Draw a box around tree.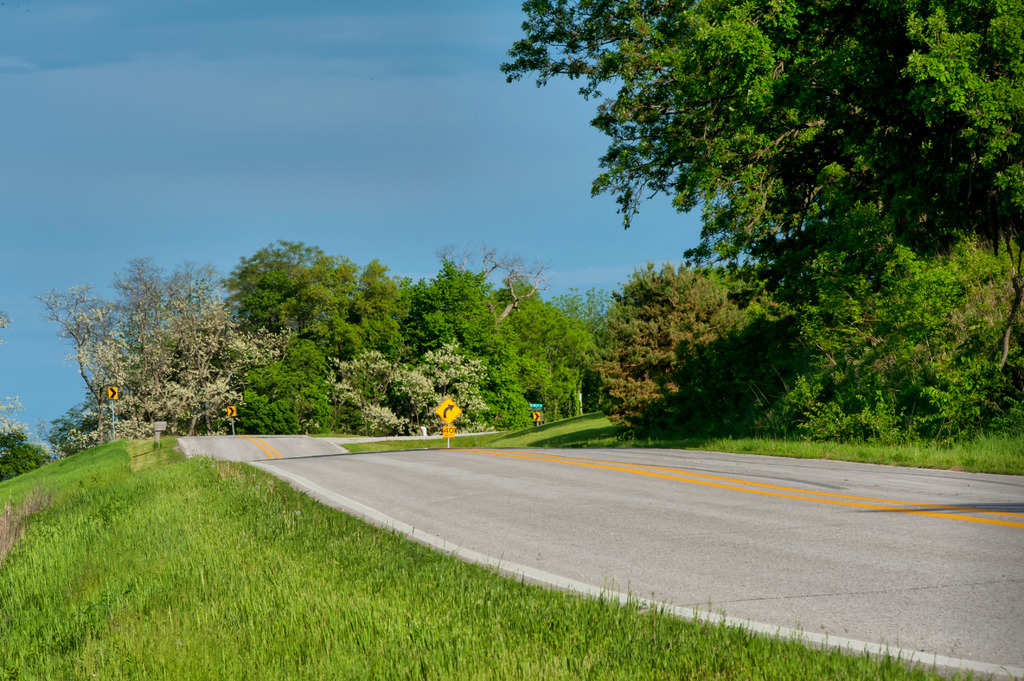
left=105, top=244, right=165, bottom=438.
